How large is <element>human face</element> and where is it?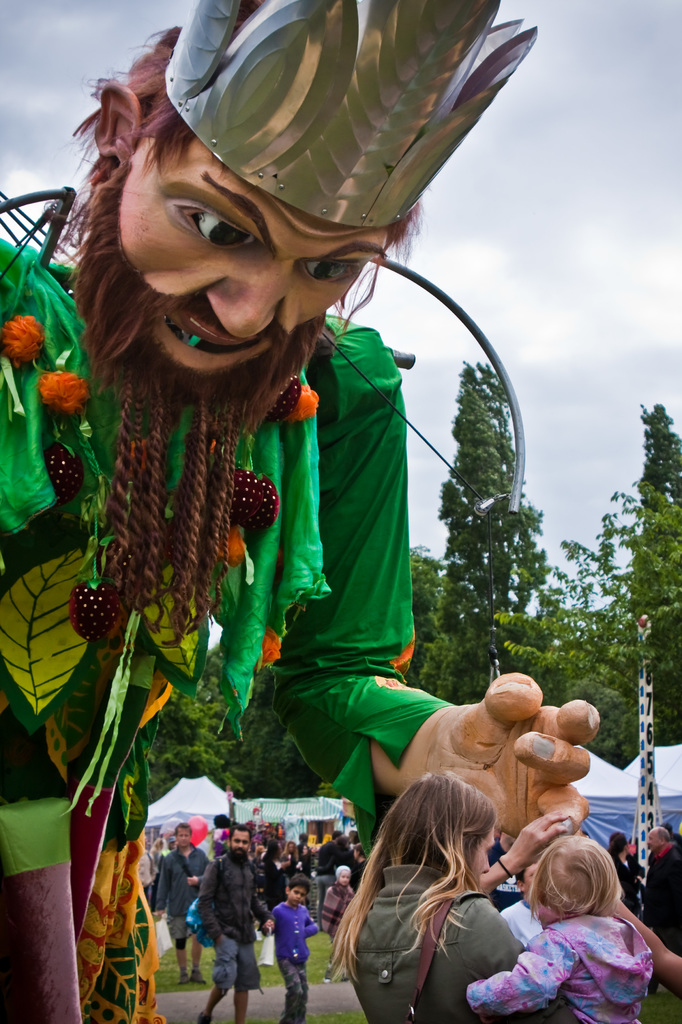
Bounding box: pyautogui.locateOnScreen(132, 124, 390, 393).
